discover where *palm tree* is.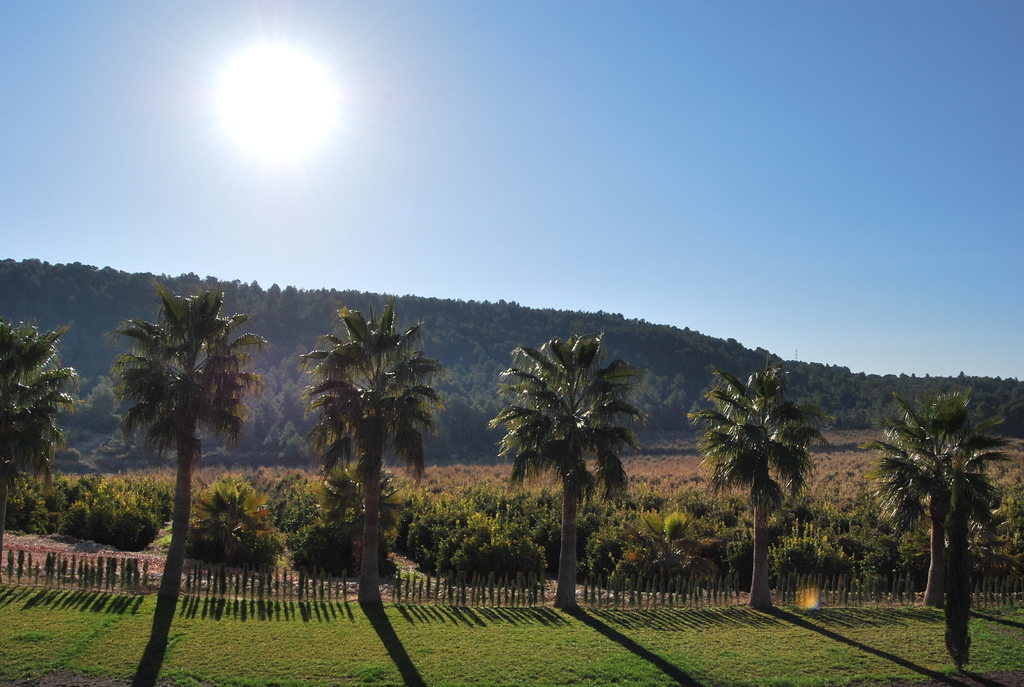
Discovered at select_region(868, 407, 1005, 671).
